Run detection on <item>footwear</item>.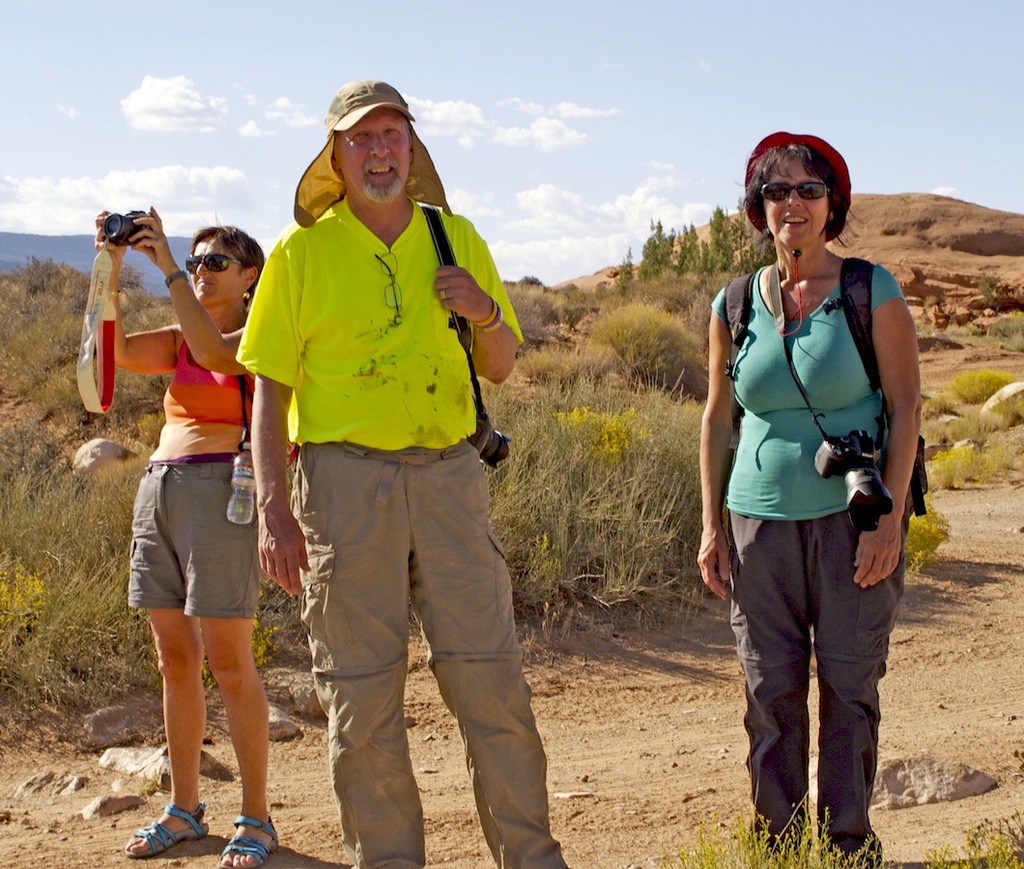
Result: (x1=127, y1=799, x2=213, y2=859).
